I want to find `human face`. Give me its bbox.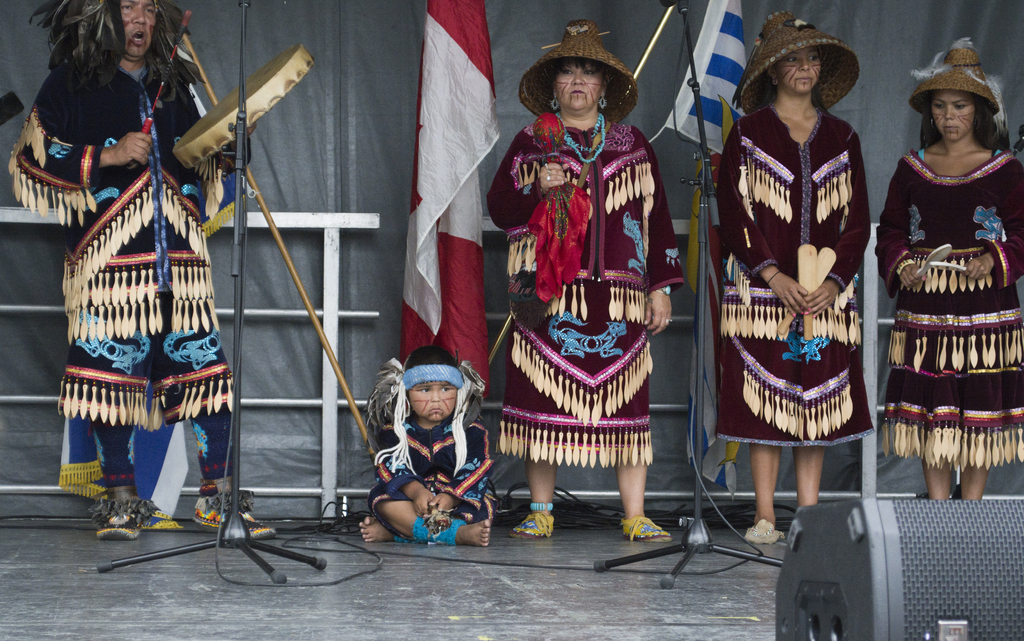
(left=554, top=63, right=602, bottom=112).
